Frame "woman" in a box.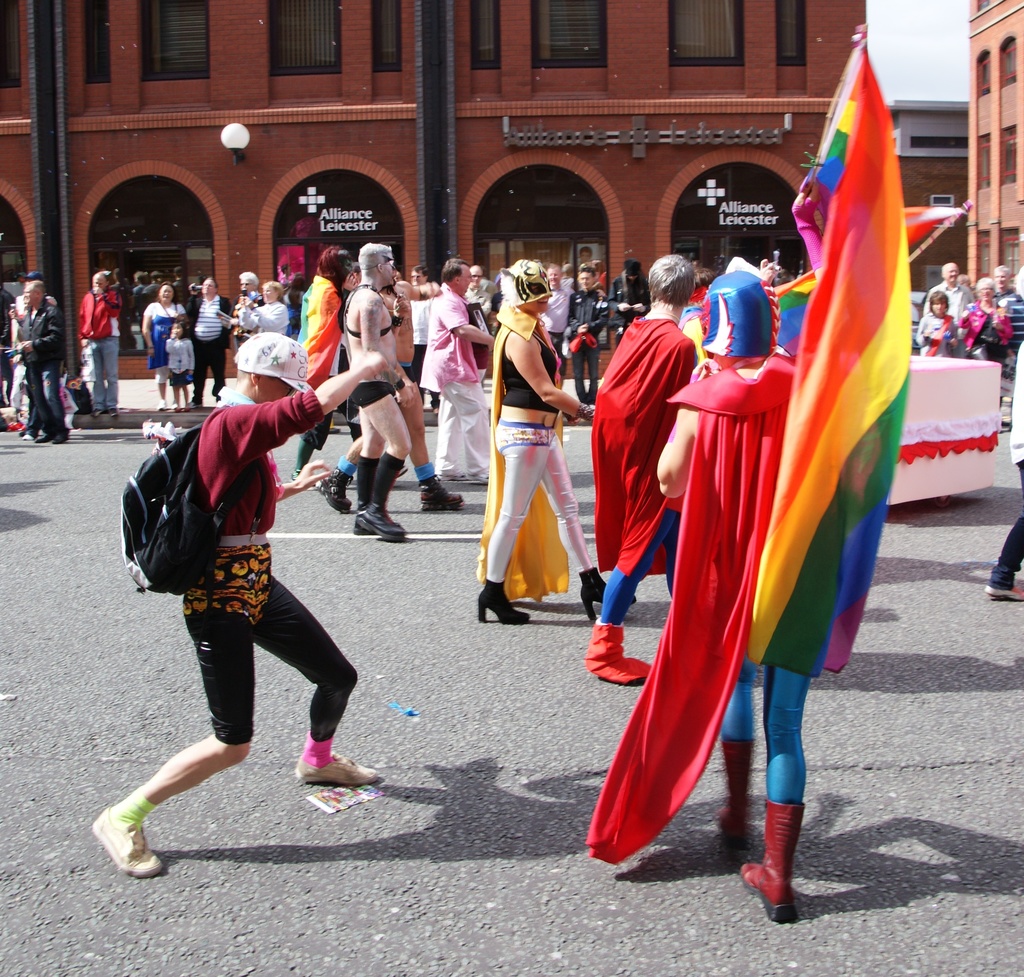
box=[472, 259, 609, 625].
